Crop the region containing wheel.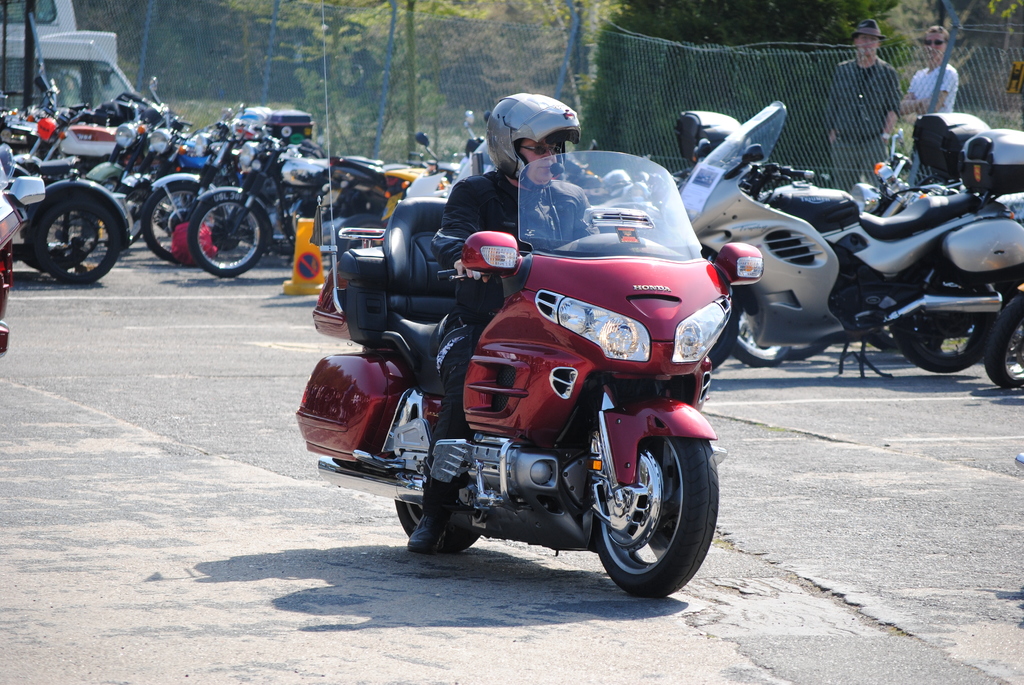
Crop region: bbox=(733, 312, 804, 368).
